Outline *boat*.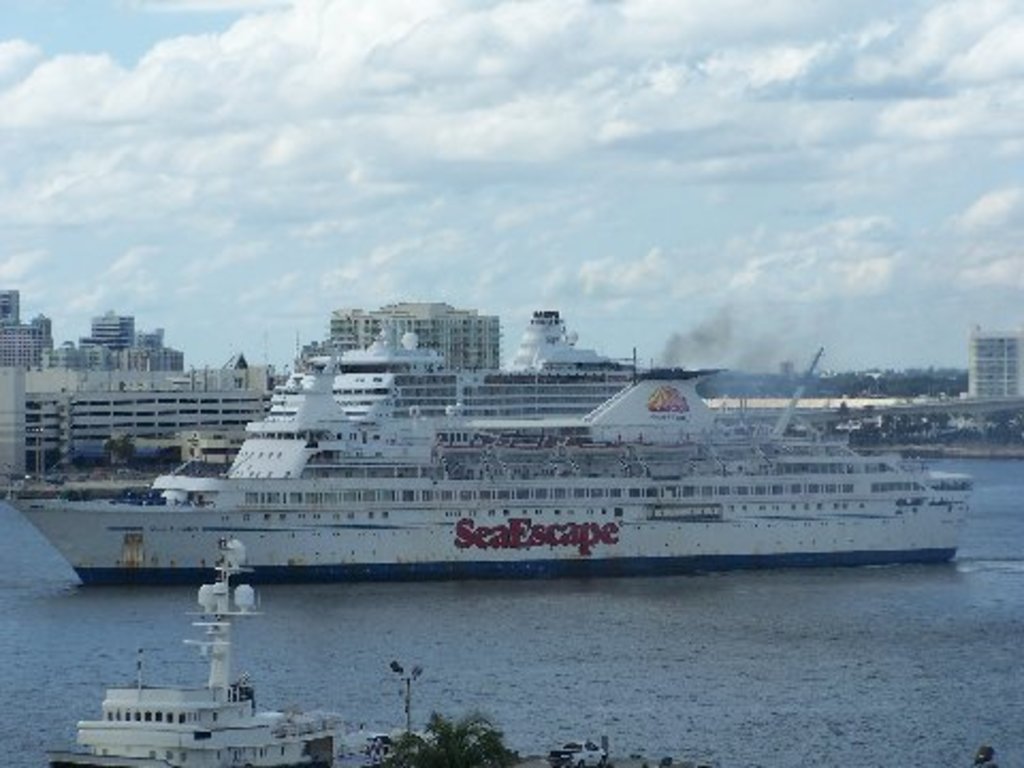
Outline: 70 290 1023 585.
